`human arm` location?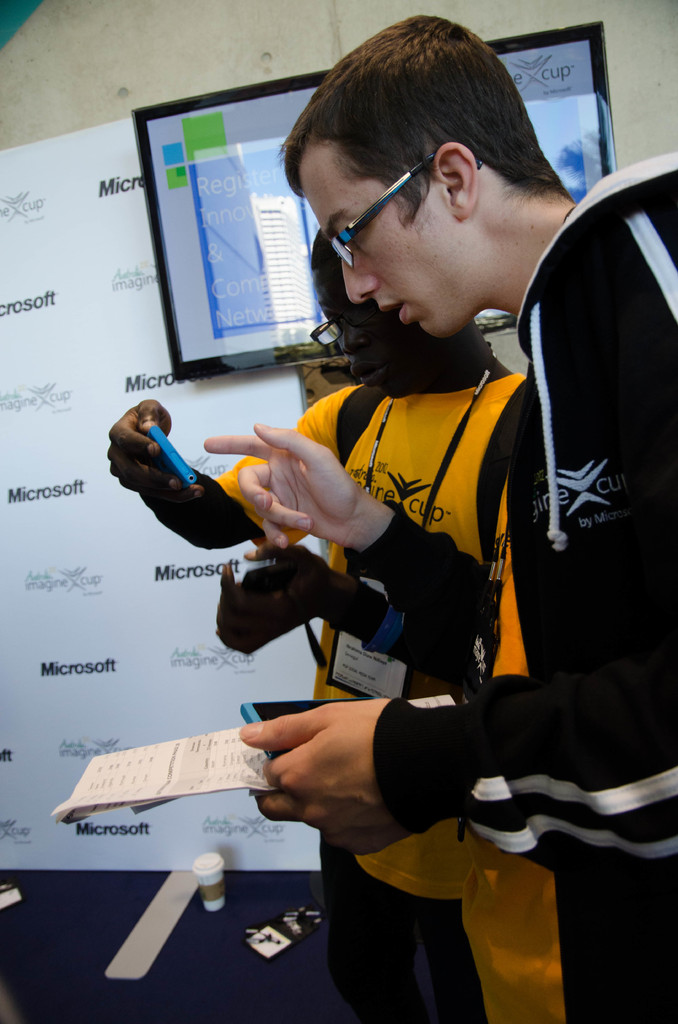
[232,211,677,879]
